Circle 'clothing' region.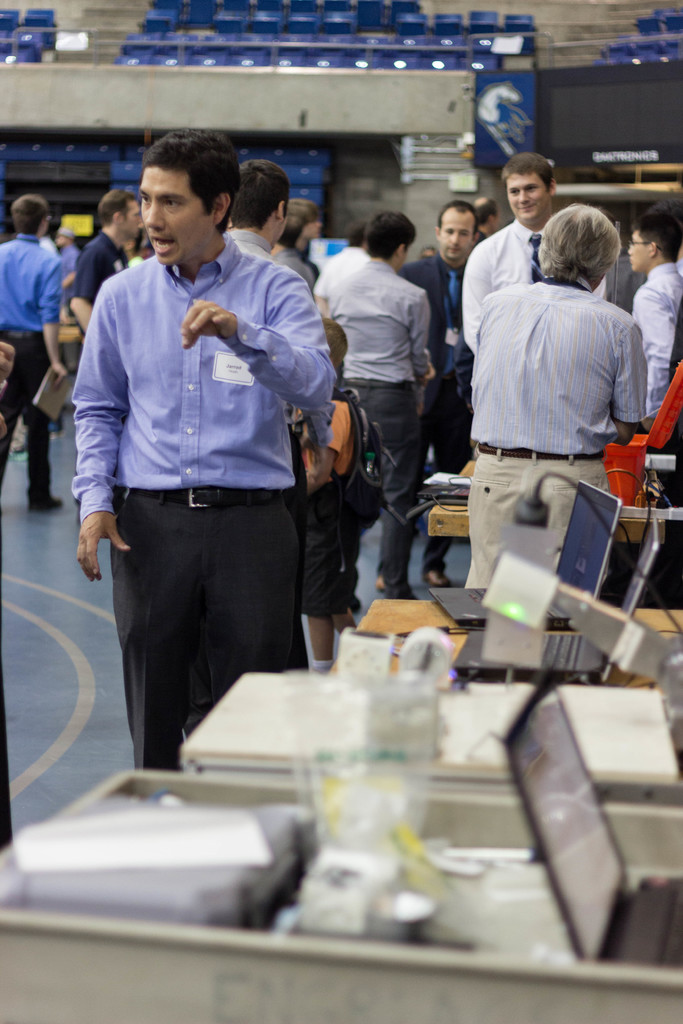
Region: select_region(276, 237, 311, 300).
